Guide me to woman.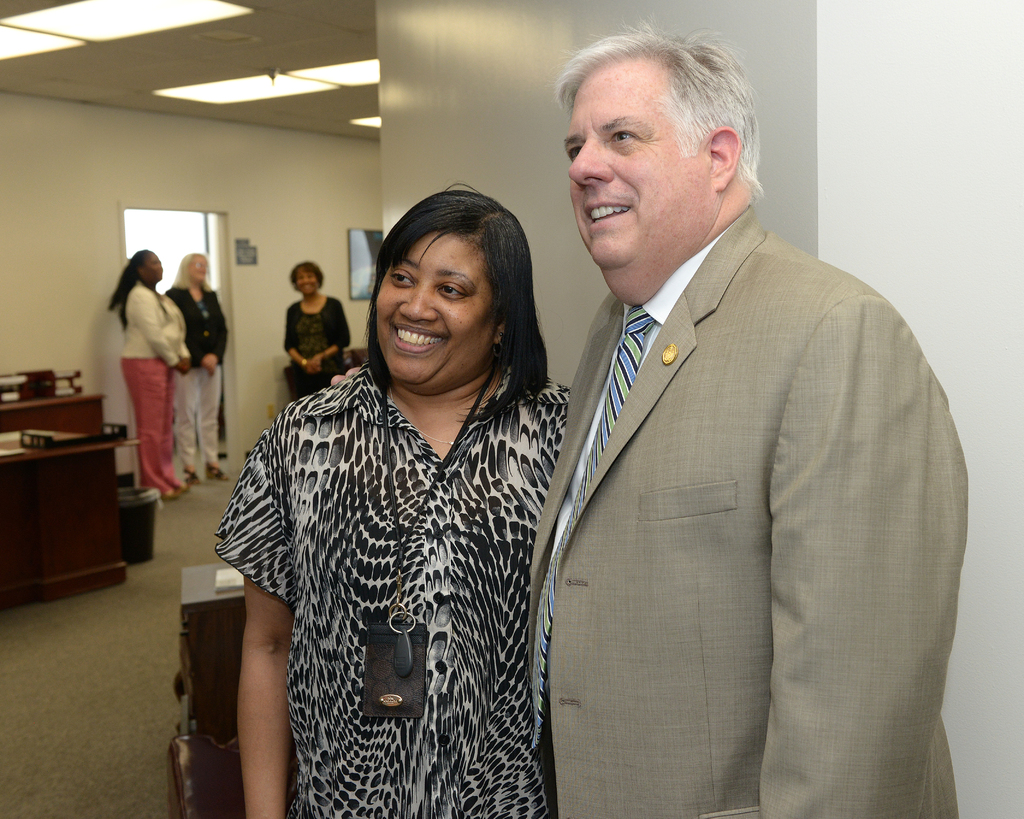
Guidance: locate(285, 261, 353, 398).
